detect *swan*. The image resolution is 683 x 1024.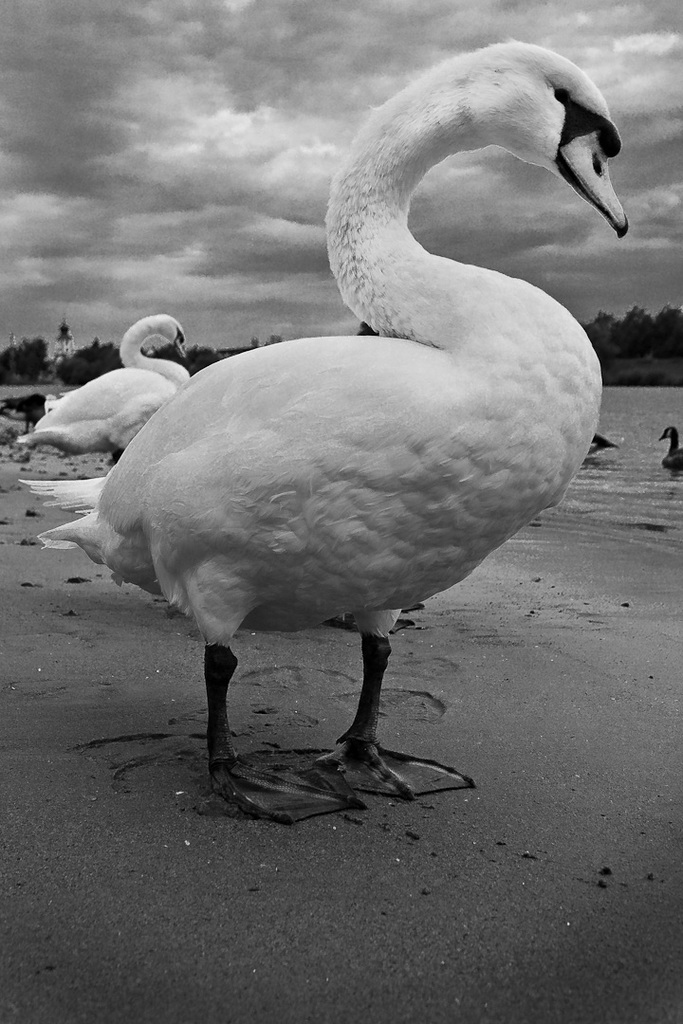
l=28, t=312, r=197, b=461.
